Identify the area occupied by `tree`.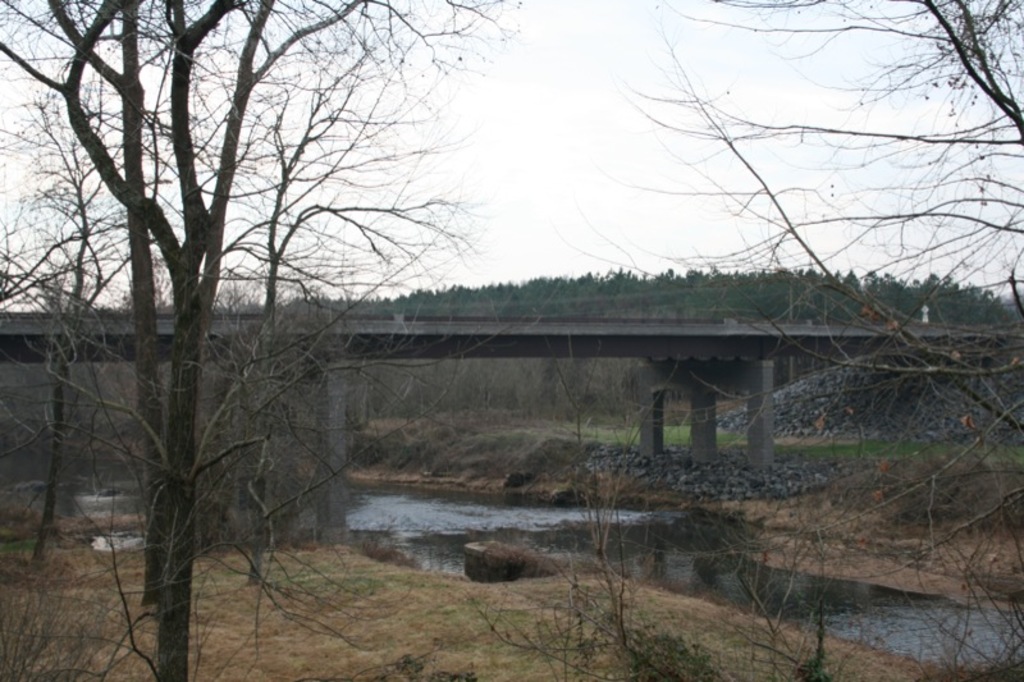
Area: pyautogui.locateOnScreen(0, 0, 526, 681).
